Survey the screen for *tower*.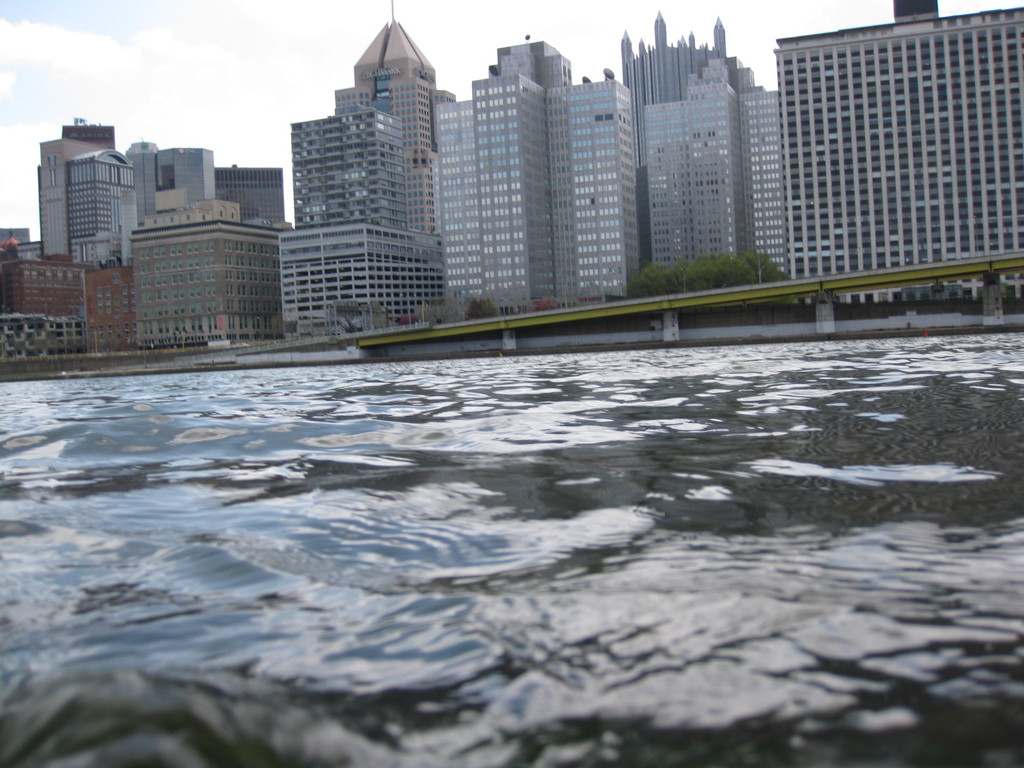
Survey found: (left=642, top=49, right=792, bottom=277).
